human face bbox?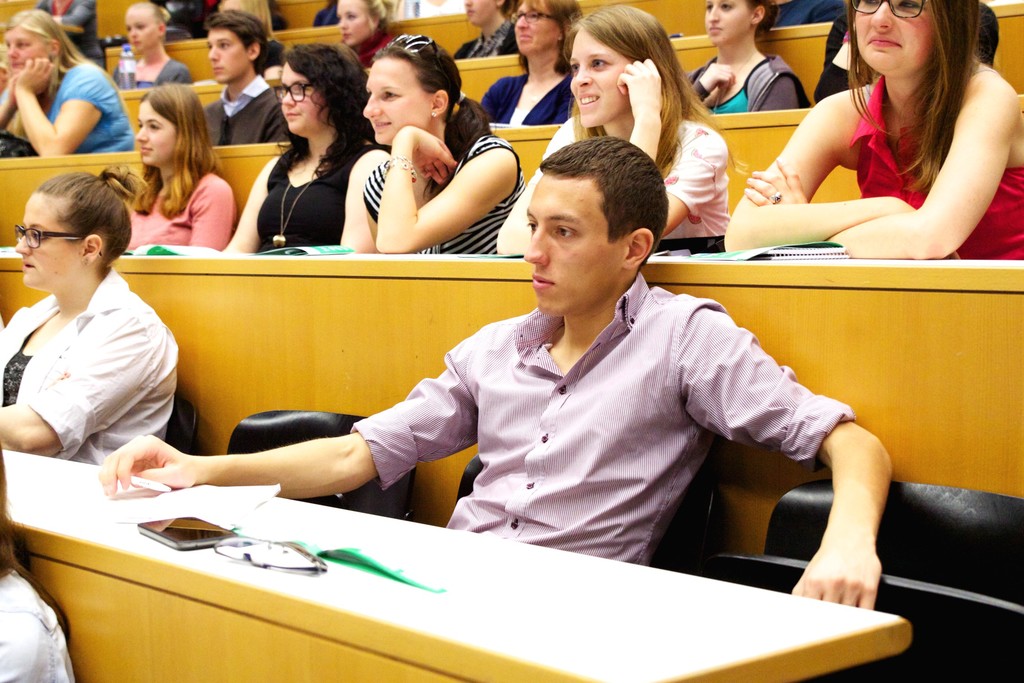
x1=16 y1=199 x2=79 y2=288
